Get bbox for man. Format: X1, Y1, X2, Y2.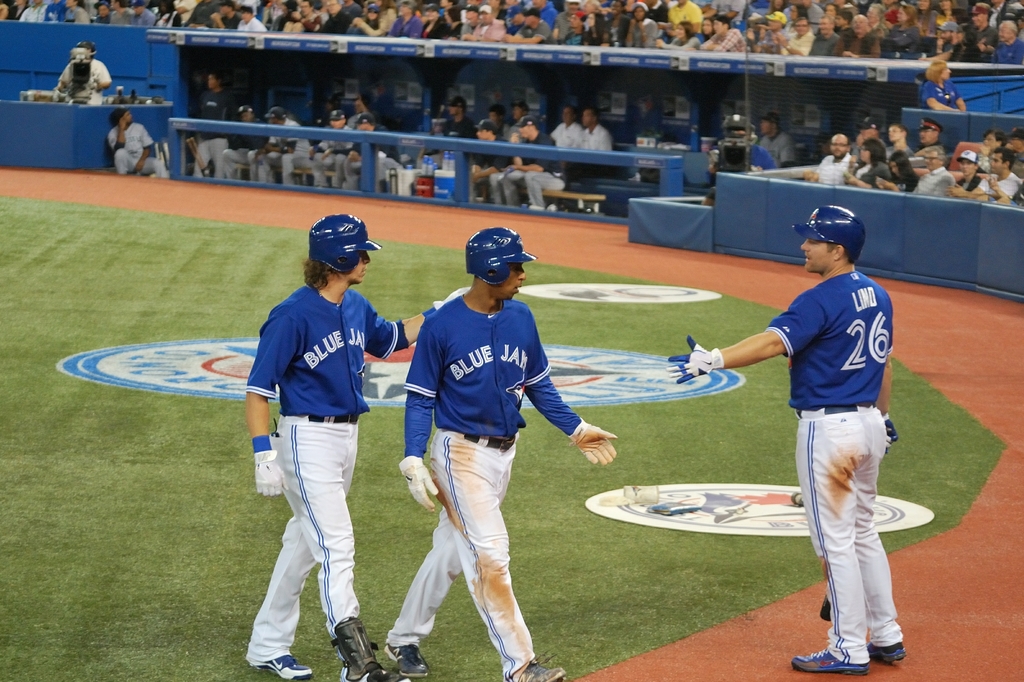
947, 145, 1023, 201.
